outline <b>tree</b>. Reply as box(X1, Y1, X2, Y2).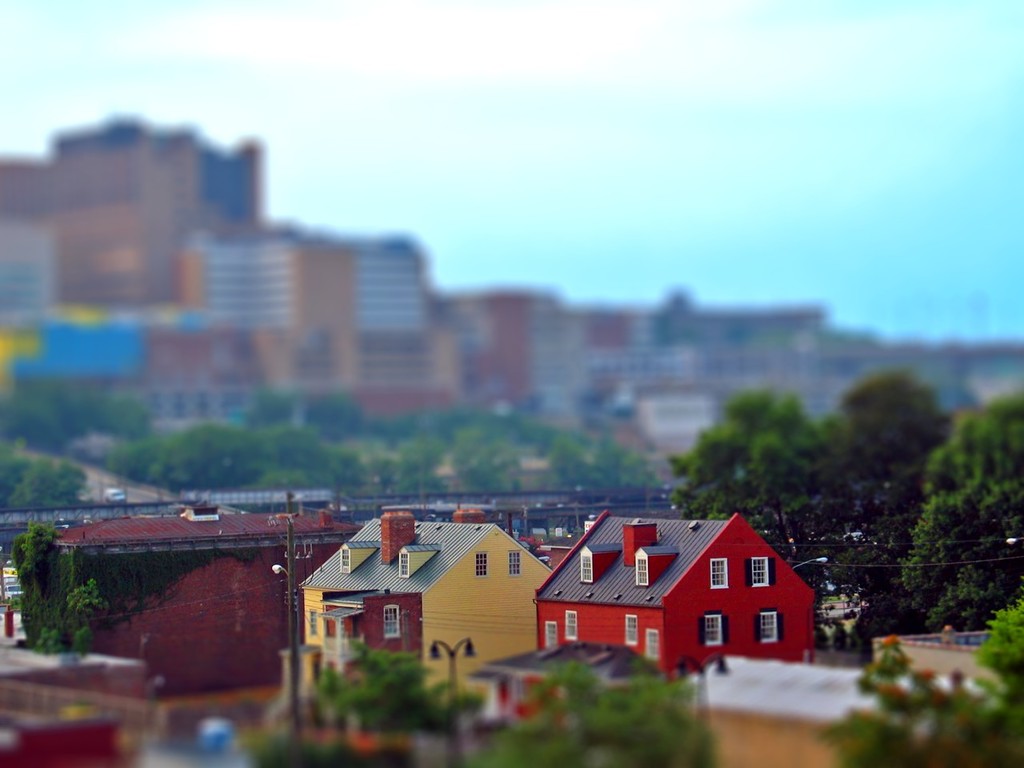
box(898, 387, 1023, 629).
